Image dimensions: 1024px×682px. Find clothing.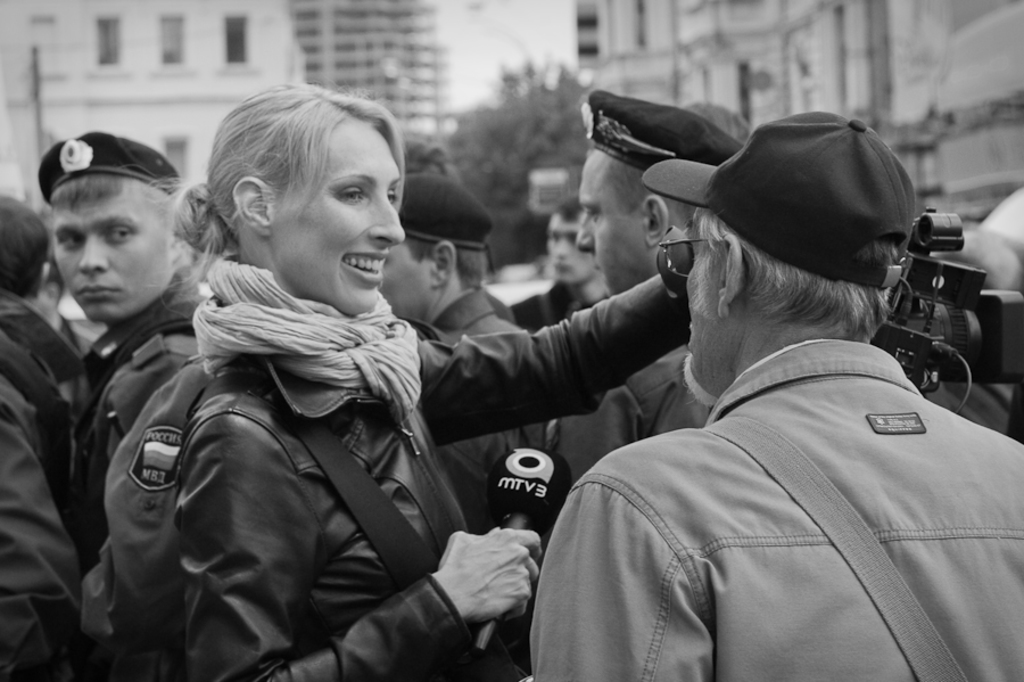
box=[430, 287, 548, 529].
